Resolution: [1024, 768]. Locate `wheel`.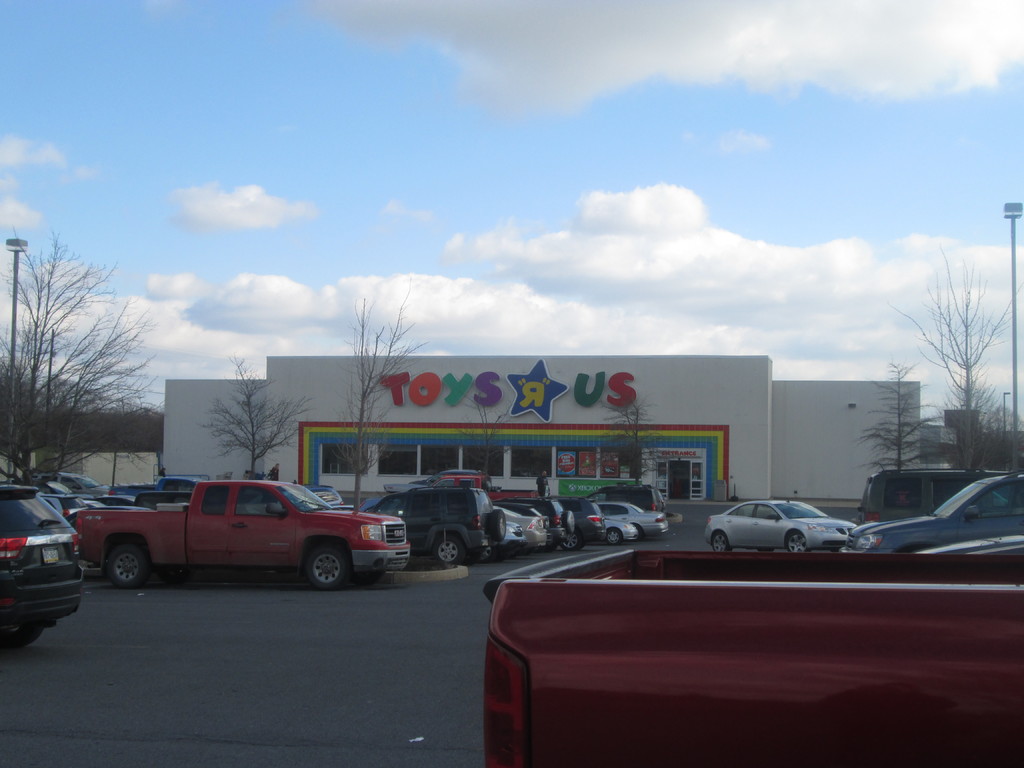
488, 508, 503, 540.
